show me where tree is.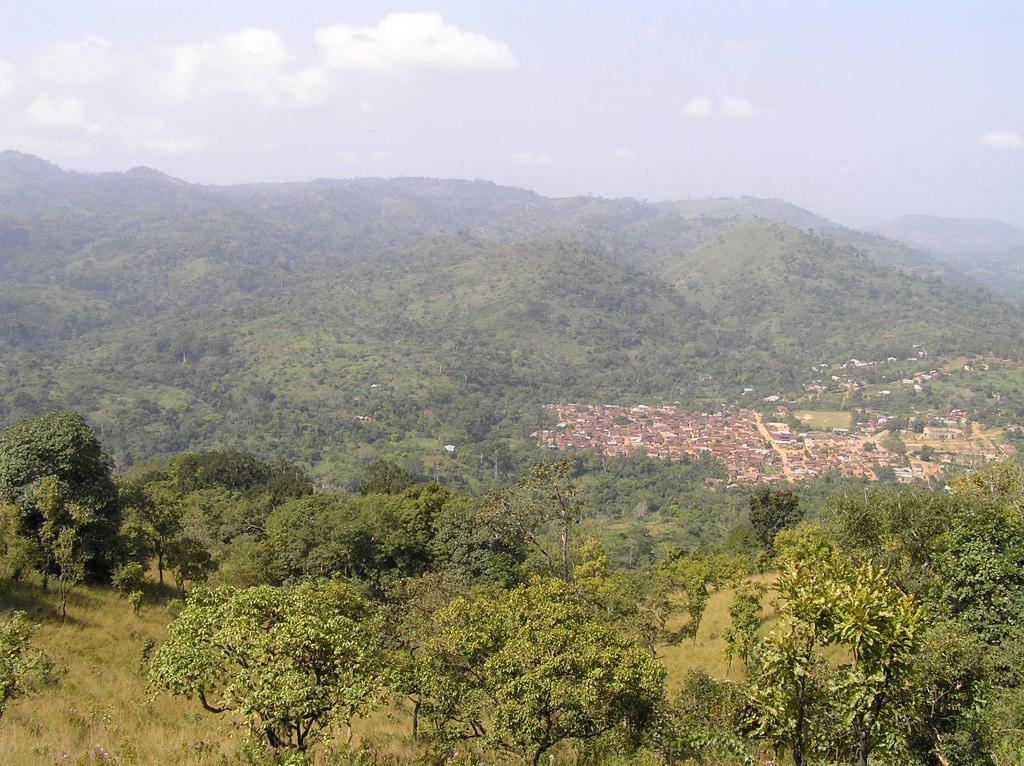
tree is at x1=769, y1=450, x2=1023, y2=765.
